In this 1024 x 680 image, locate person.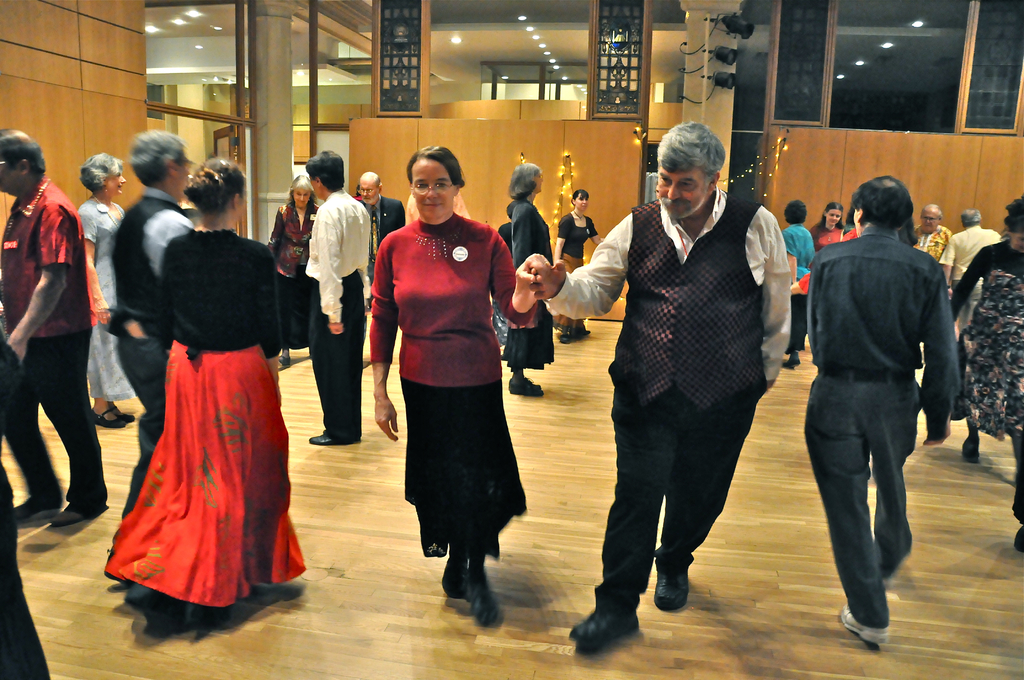
Bounding box: detection(908, 204, 950, 306).
